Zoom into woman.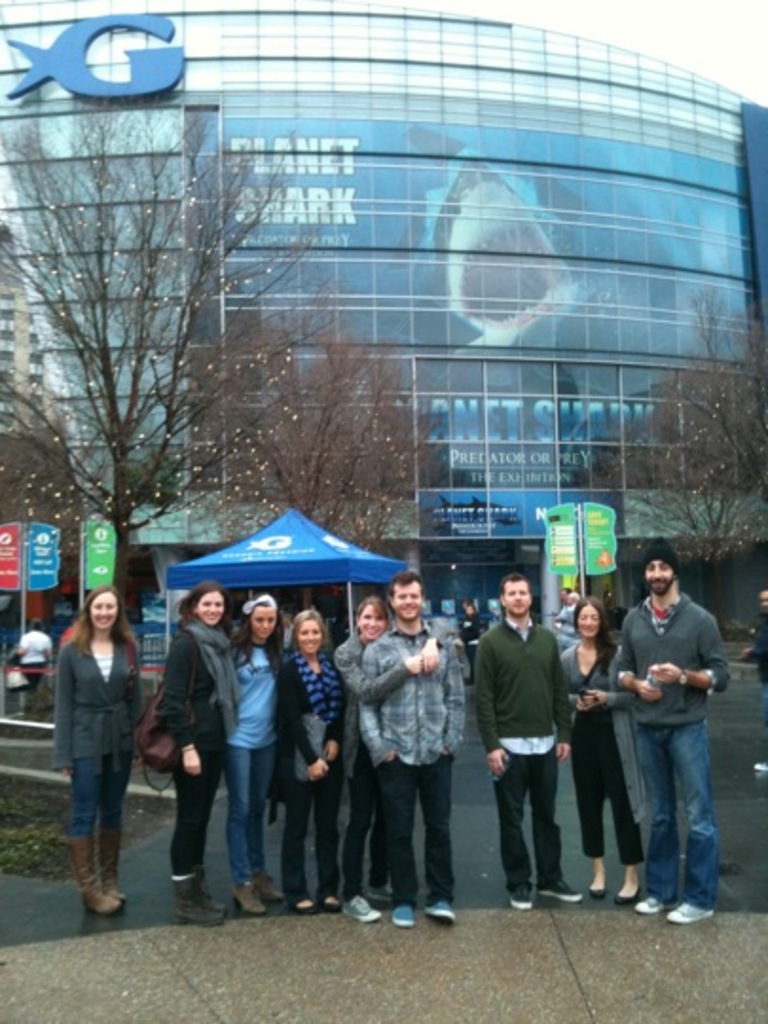
Zoom target: region(554, 597, 641, 905).
